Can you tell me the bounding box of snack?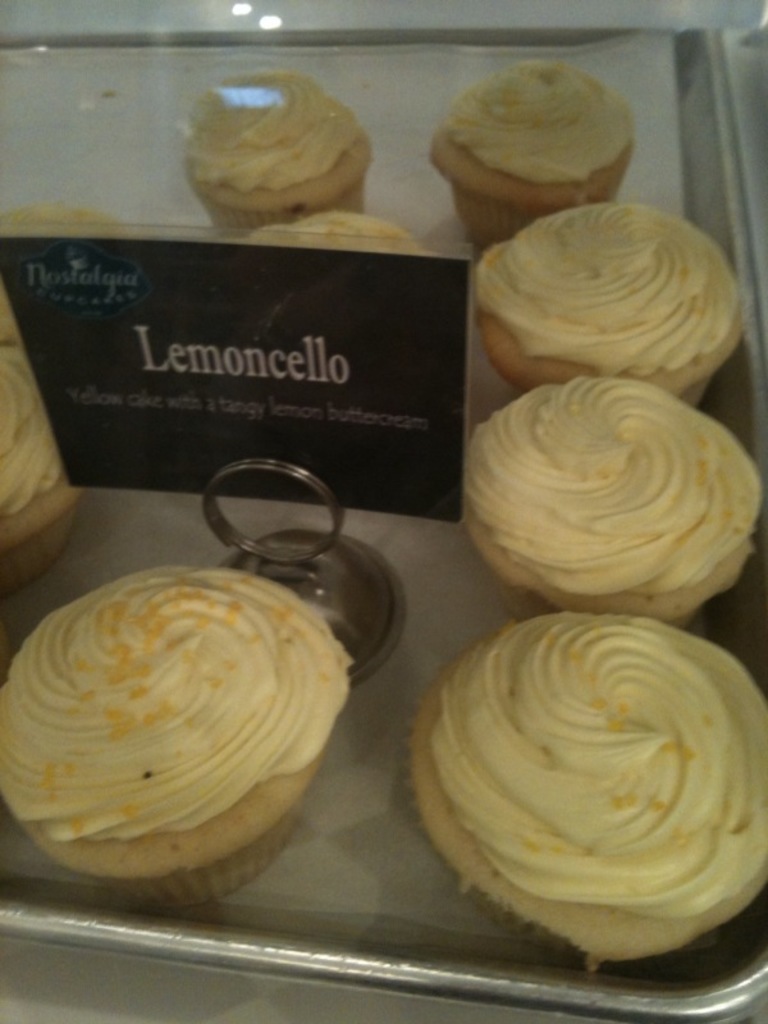
<bbox>426, 60, 640, 242</bbox>.
